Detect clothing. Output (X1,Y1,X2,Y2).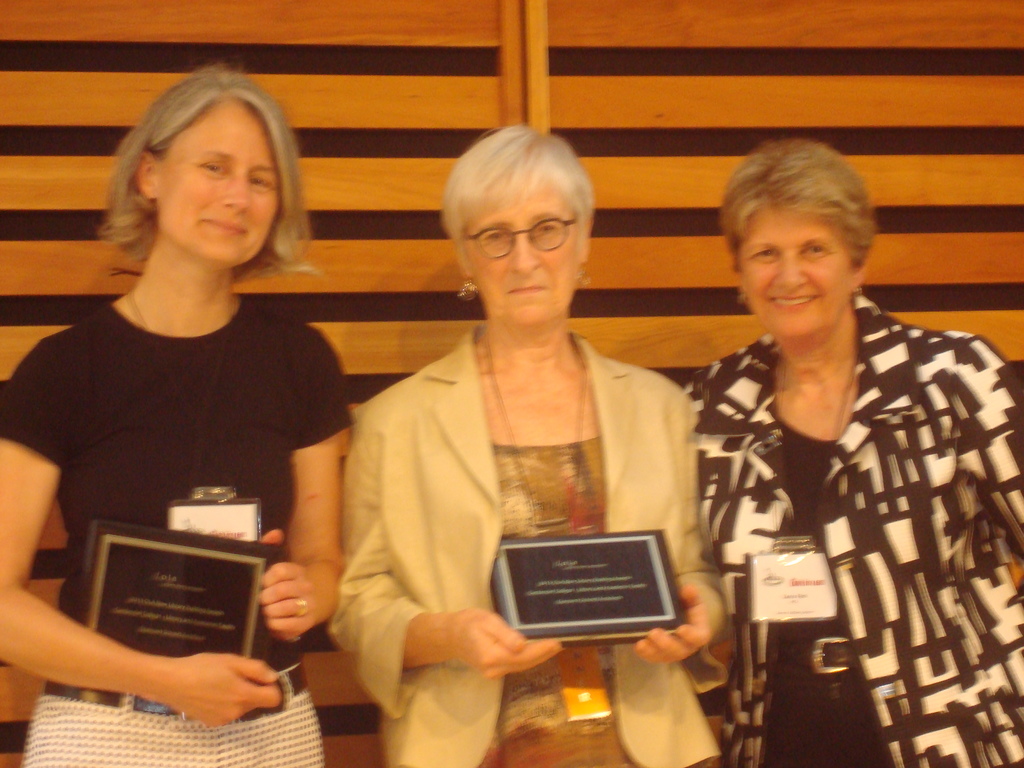
(335,330,728,767).
